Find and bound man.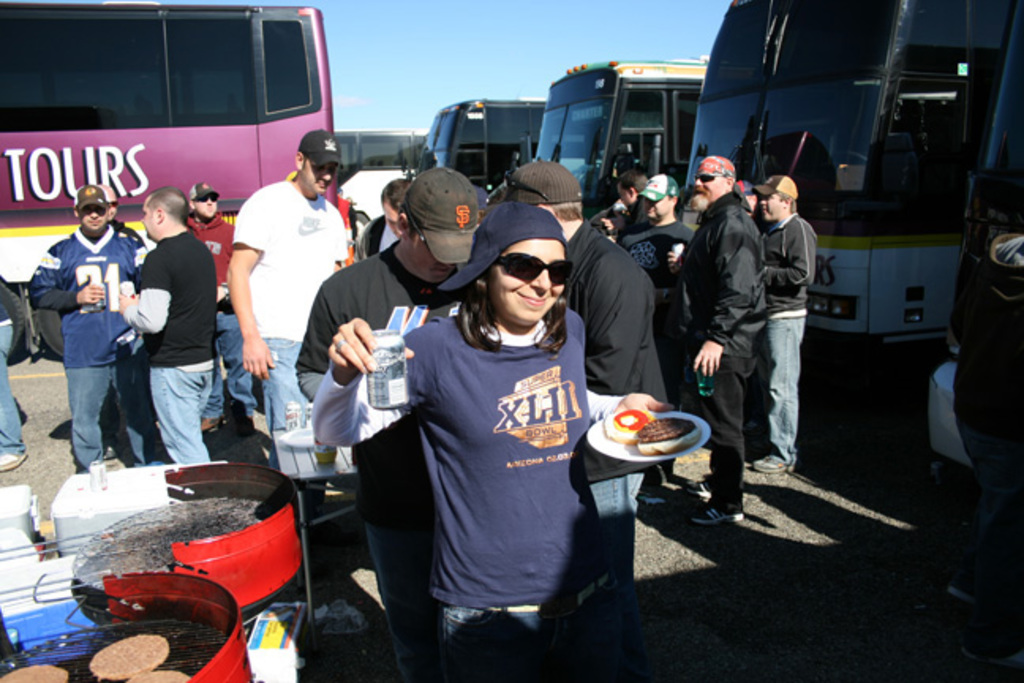
Bound: 32, 183, 139, 481.
